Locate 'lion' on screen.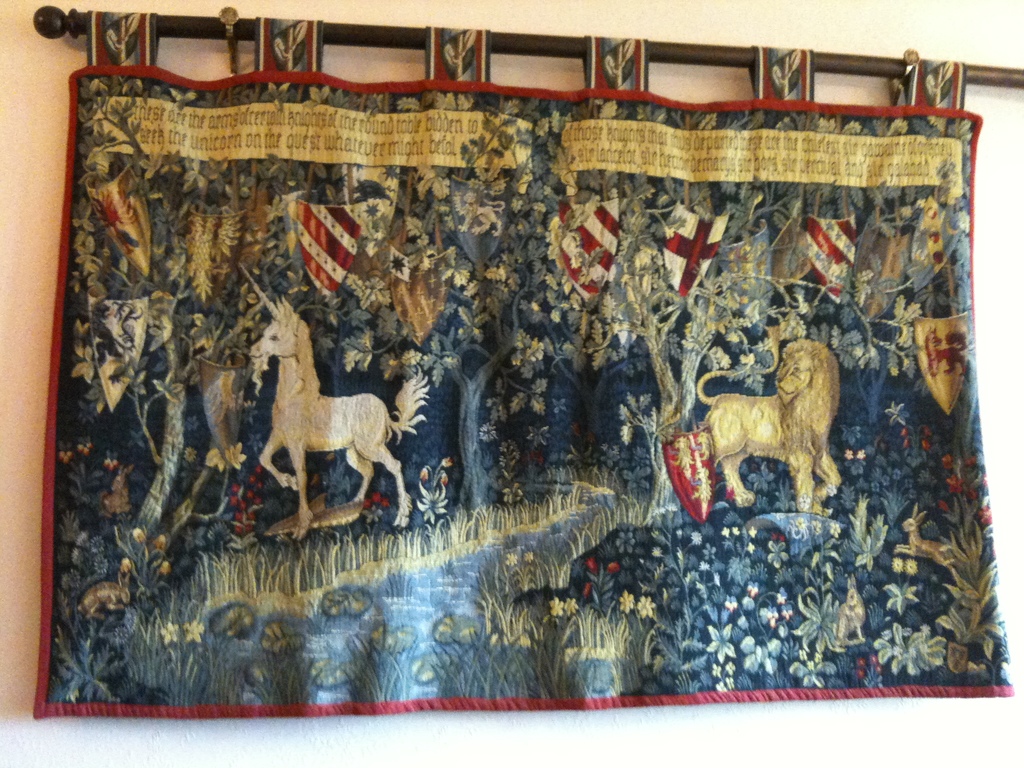
On screen at 695:339:845:506.
